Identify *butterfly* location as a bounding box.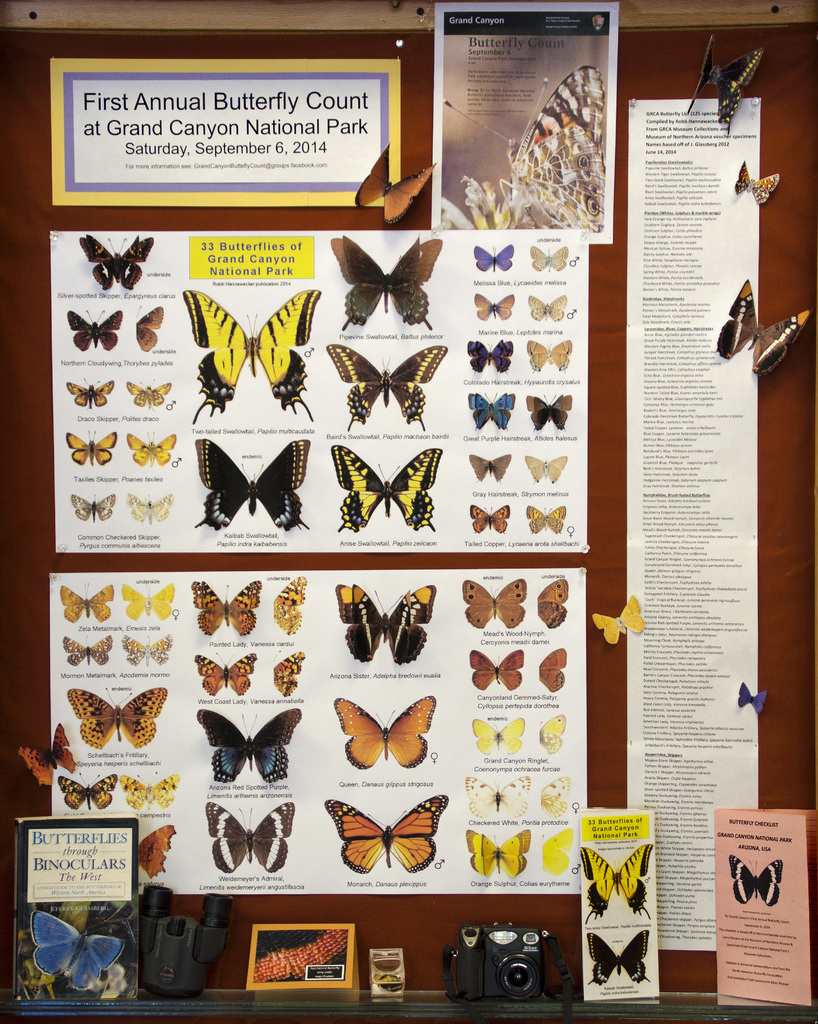
<box>538,713,566,753</box>.
